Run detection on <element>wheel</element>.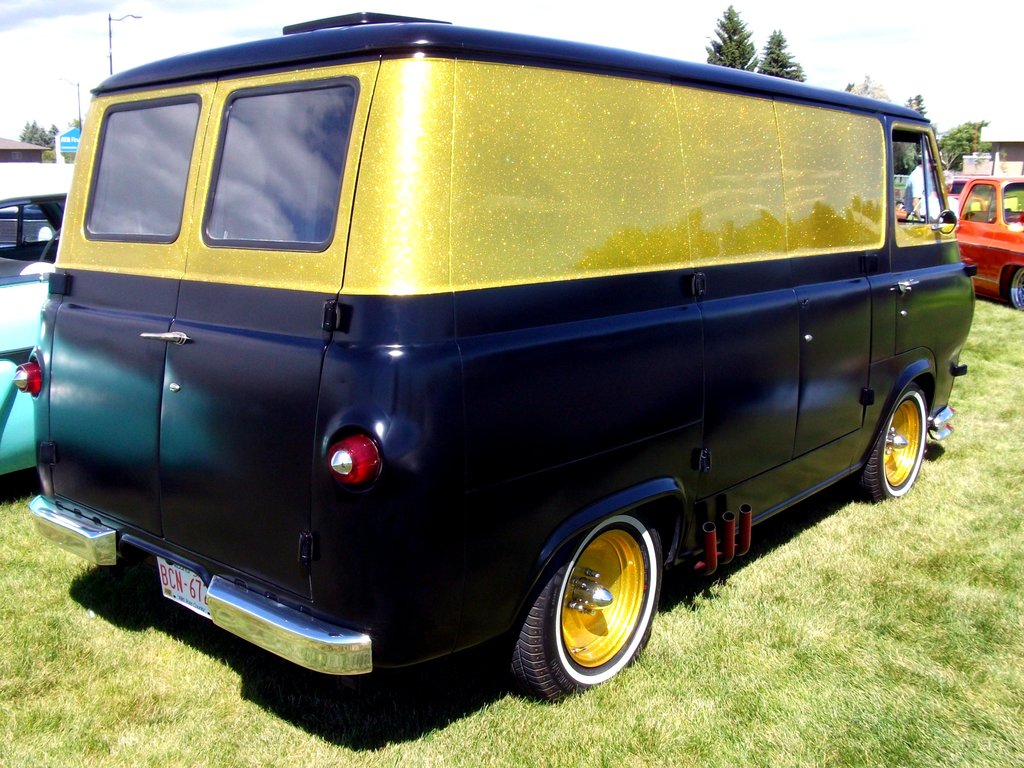
Result: (x1=500, y1=511, x2=662, y2=709).
